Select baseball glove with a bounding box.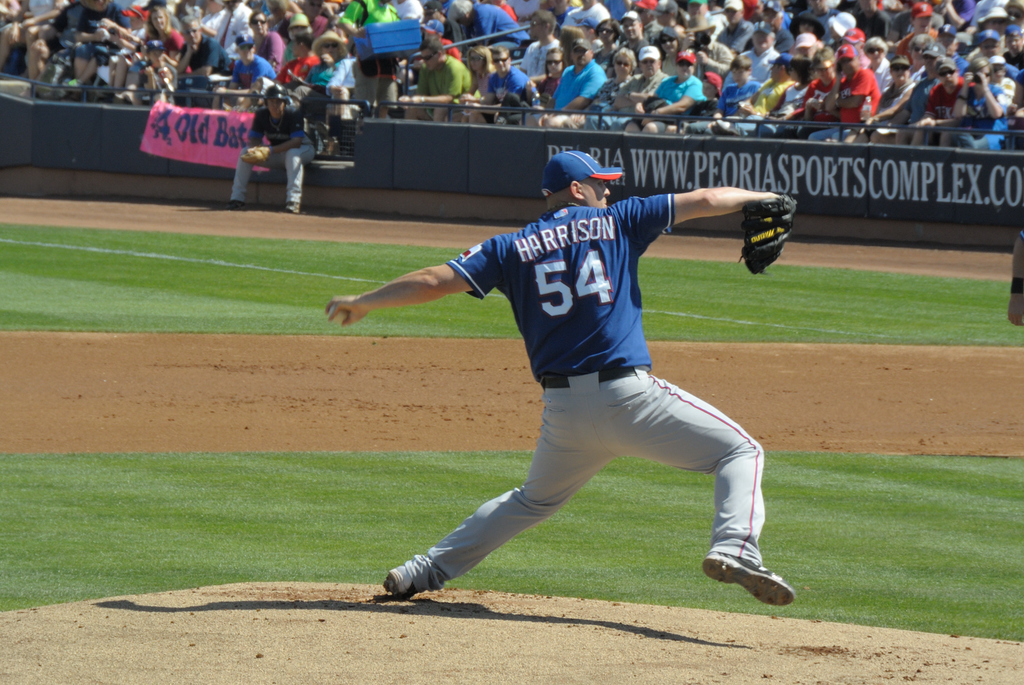
(left=737, top=193, right=804, bottom=276).
